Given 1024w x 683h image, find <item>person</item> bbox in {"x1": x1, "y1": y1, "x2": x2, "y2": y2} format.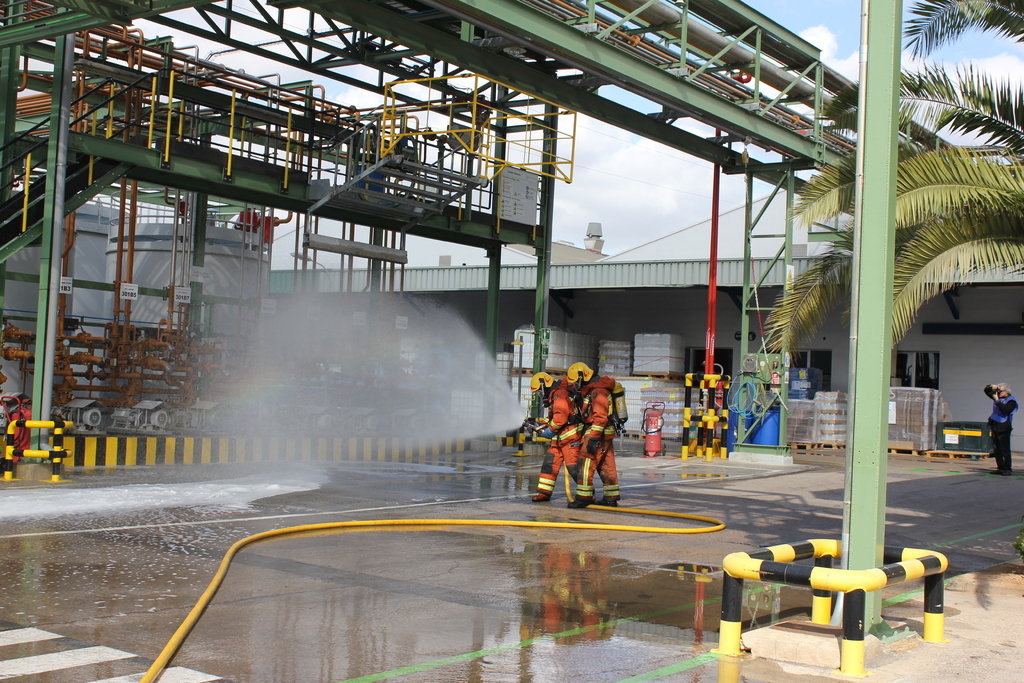
{"x1": 983, "y1": 381, "x2": 1022, "y2": 477}.
